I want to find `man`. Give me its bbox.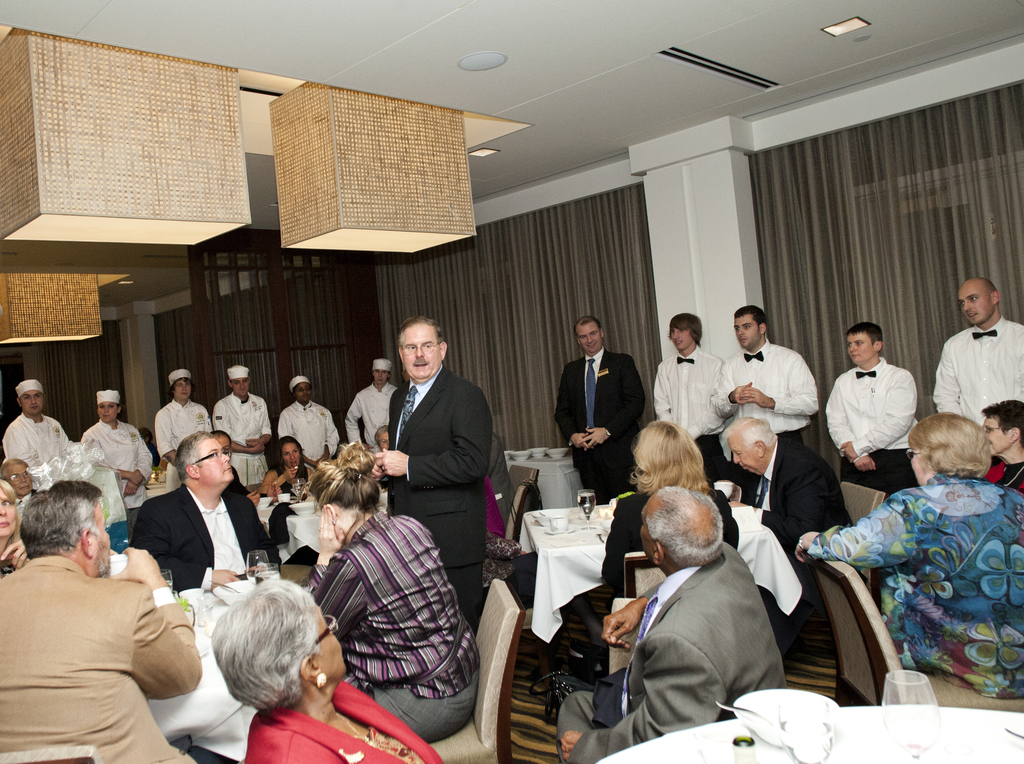
{"left": 712, "top": 300, "right": 825, "bottom": 457}.
